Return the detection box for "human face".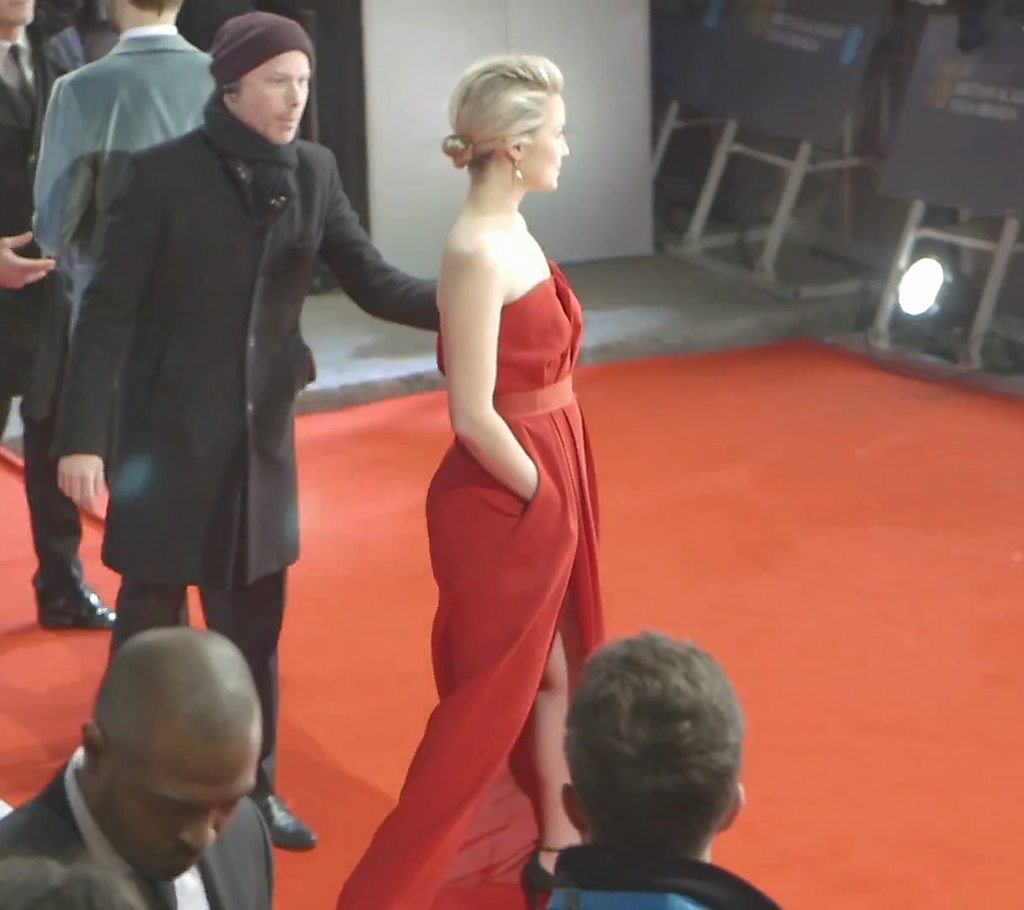
l=528, t=88, r=574, b=190.
